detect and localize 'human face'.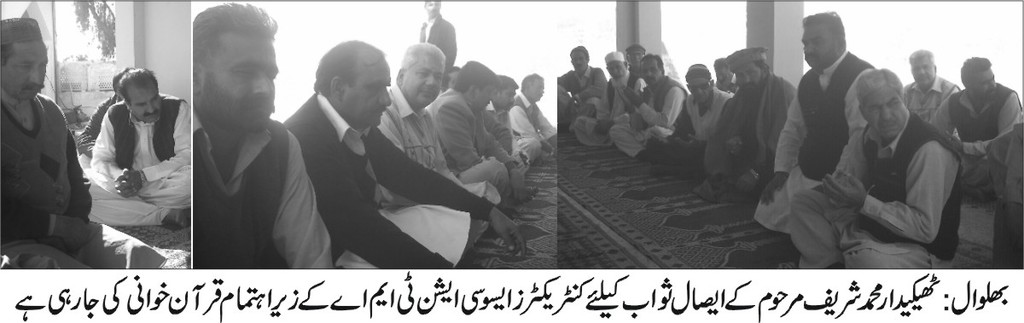
Localized at 532 79 546 102.
